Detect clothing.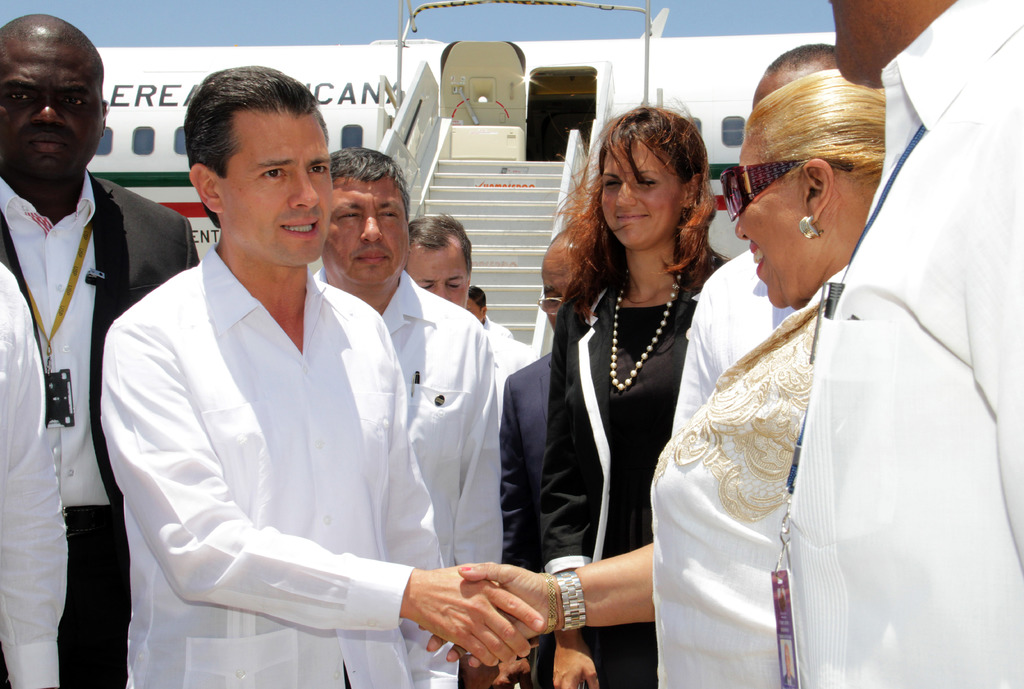
Detected at bbox(653, 267, 847, 688).
